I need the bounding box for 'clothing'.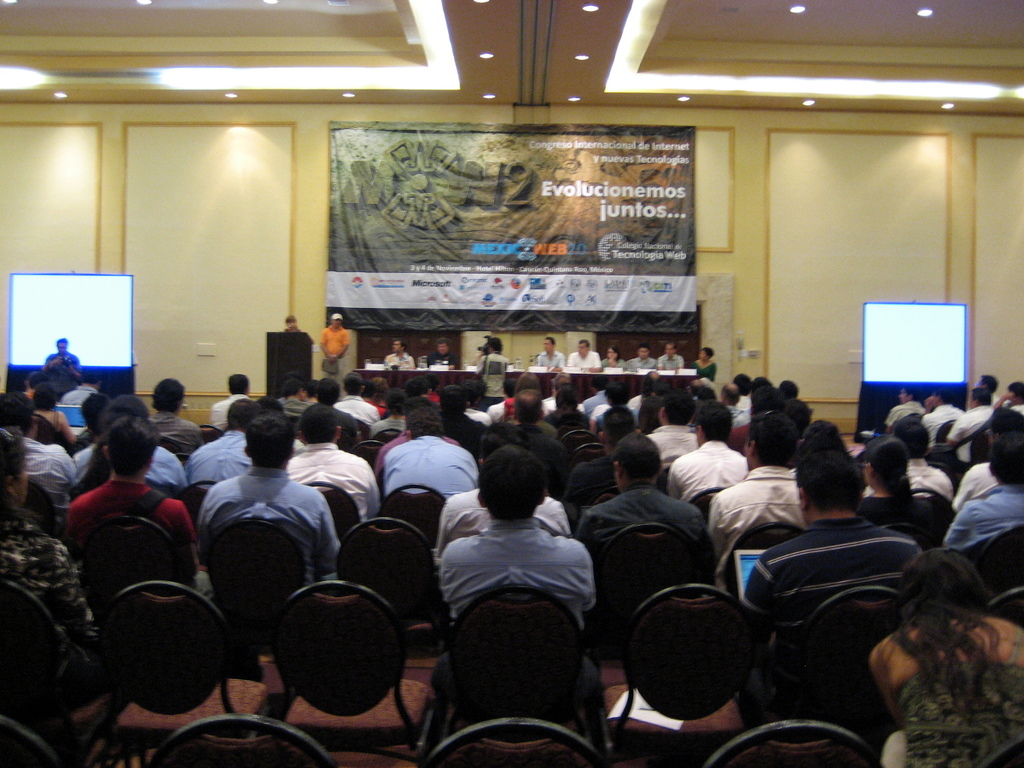
Here it is: (0, 520, 95, 648).
